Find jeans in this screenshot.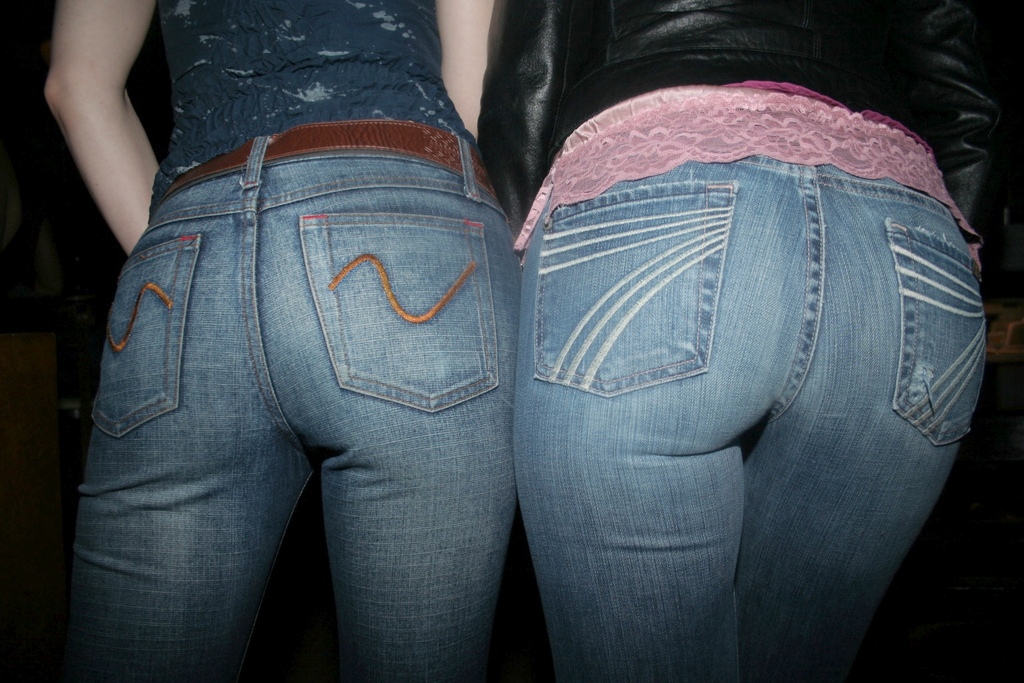
The bounding box for jeans is rect(510, 158, 986, 682).
